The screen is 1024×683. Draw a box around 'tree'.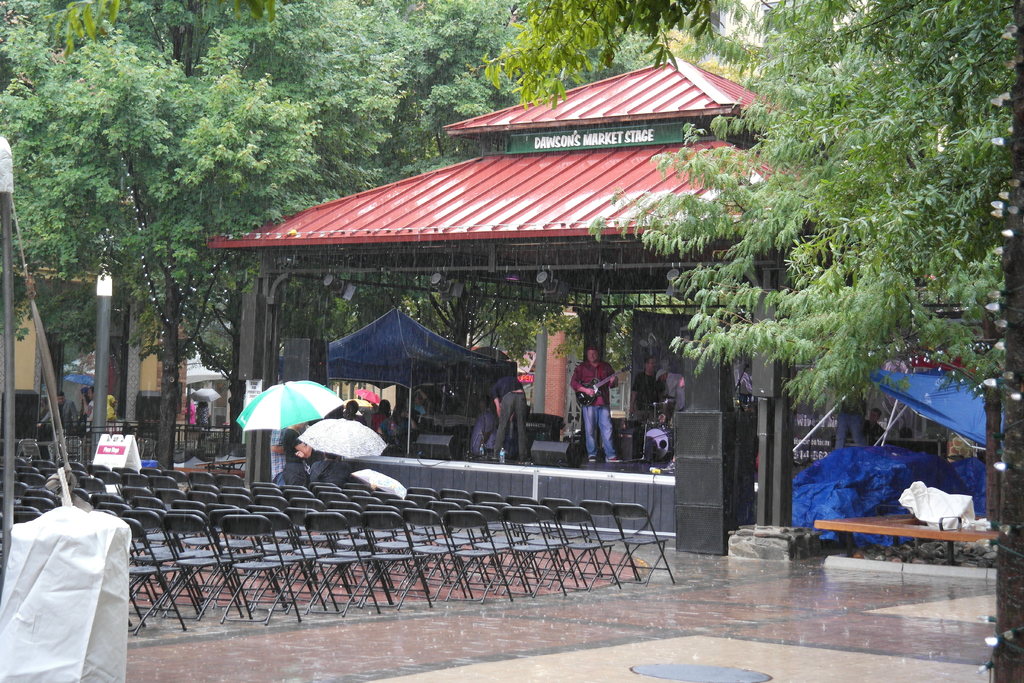
<bbox>111, 0, 411, 447</bbox>.
